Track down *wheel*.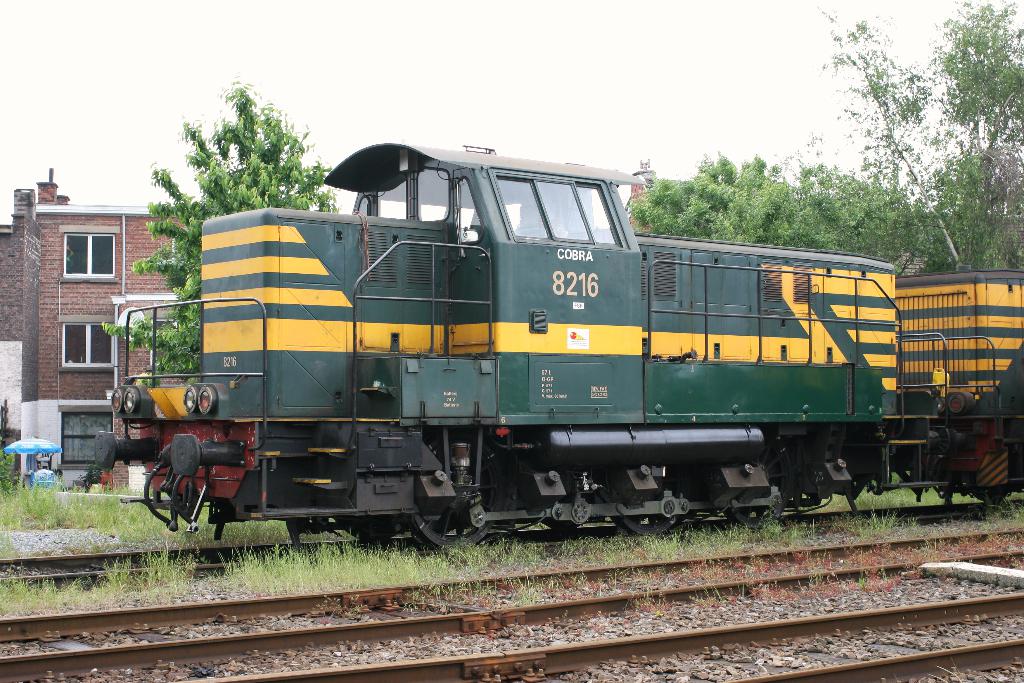
Tracked to (335,514,399,545).
